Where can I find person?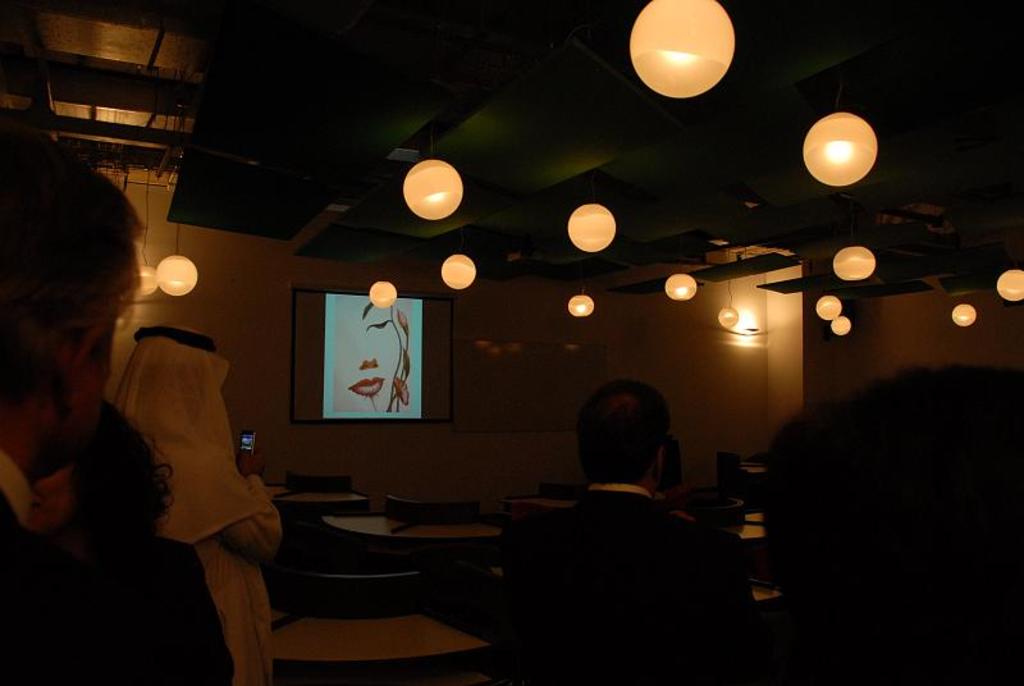
You can find it at region(479, 370, 762, 685).
